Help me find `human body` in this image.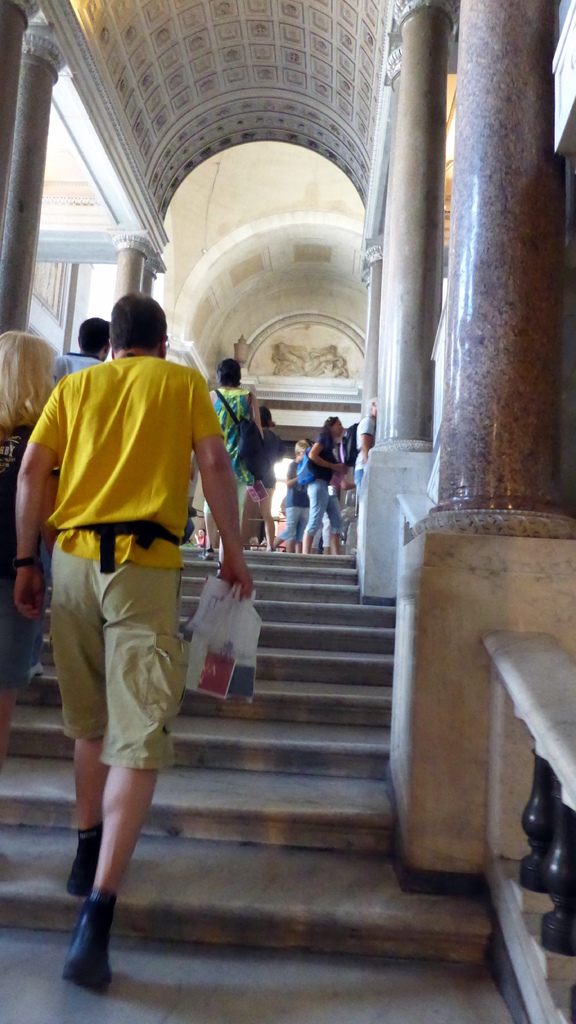
Found it: detection(265, 450, 300, 554).
